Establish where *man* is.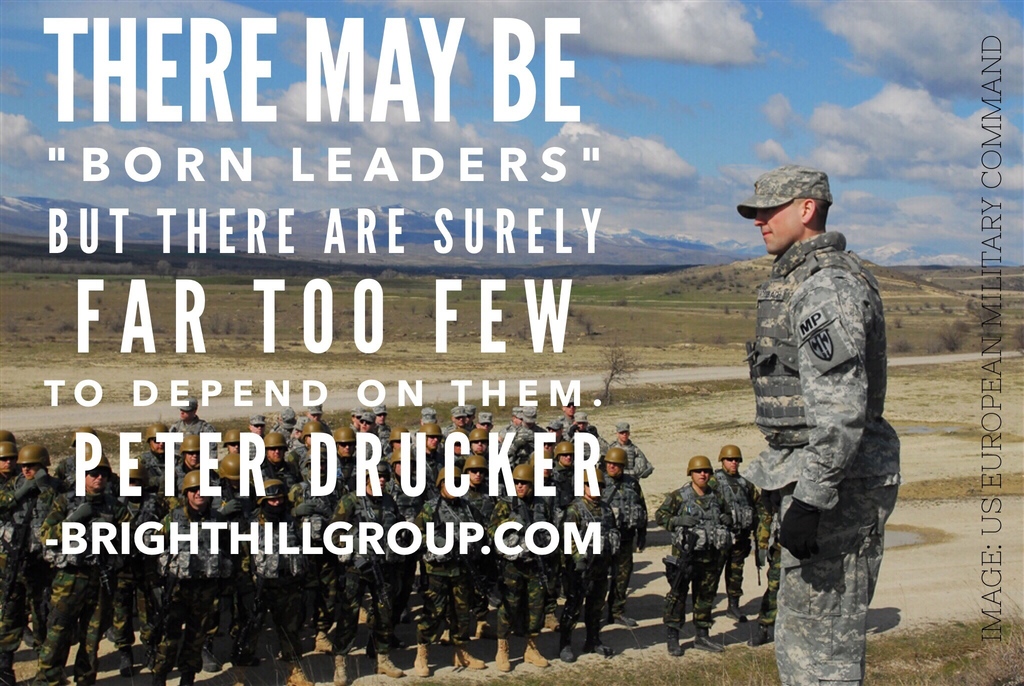
Established at 0,430,17,448.
